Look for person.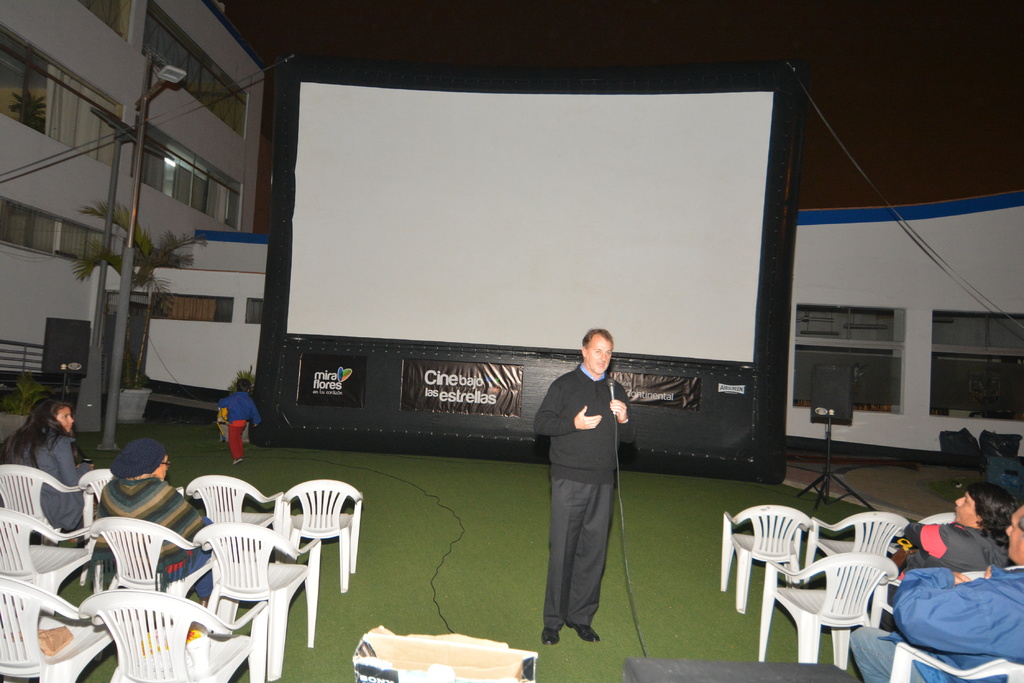
Found: (x1=535, y1=328, x2=635, y2=639).
